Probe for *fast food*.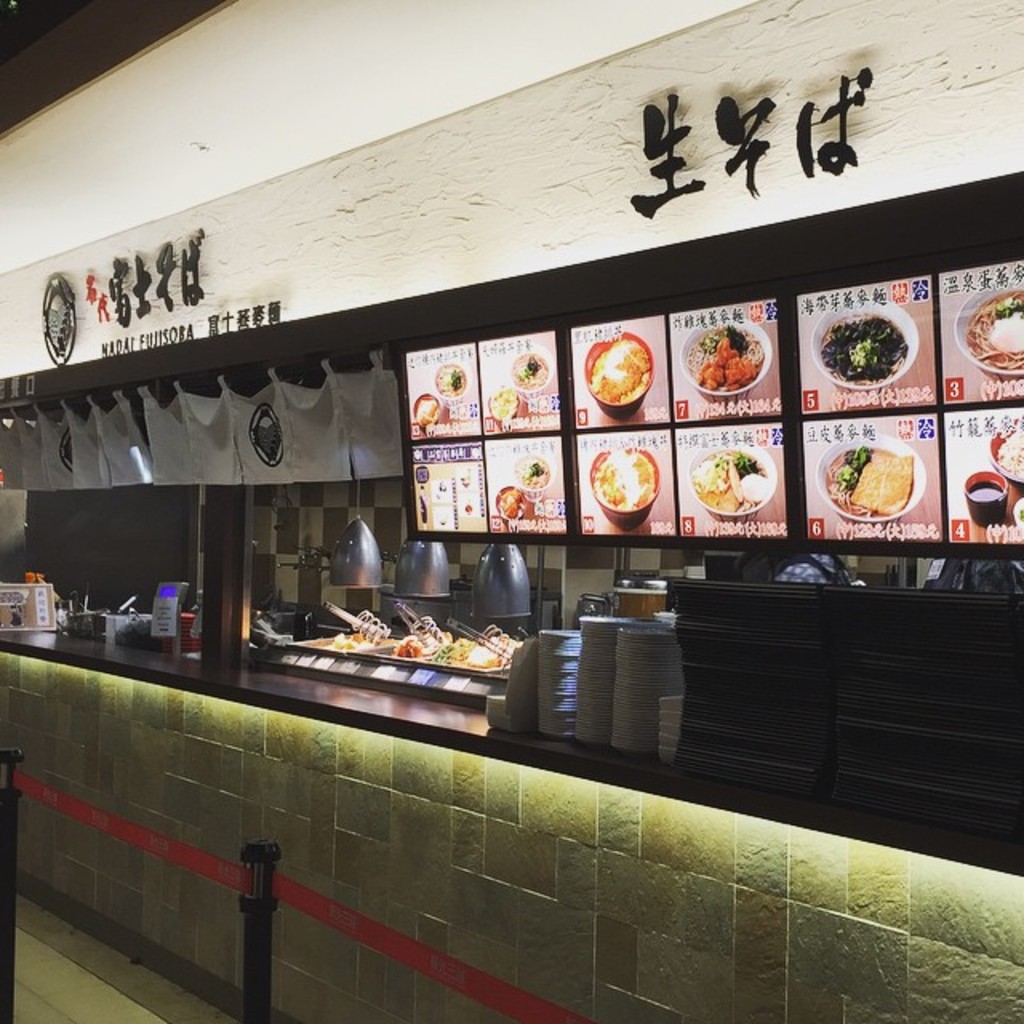
Probe result: rect(822, 458, 914, 522).
